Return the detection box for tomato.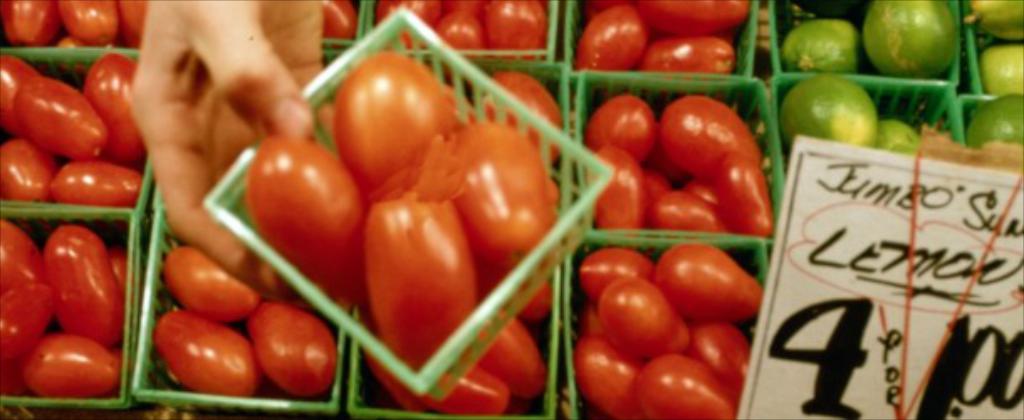
331/50/450/200.
